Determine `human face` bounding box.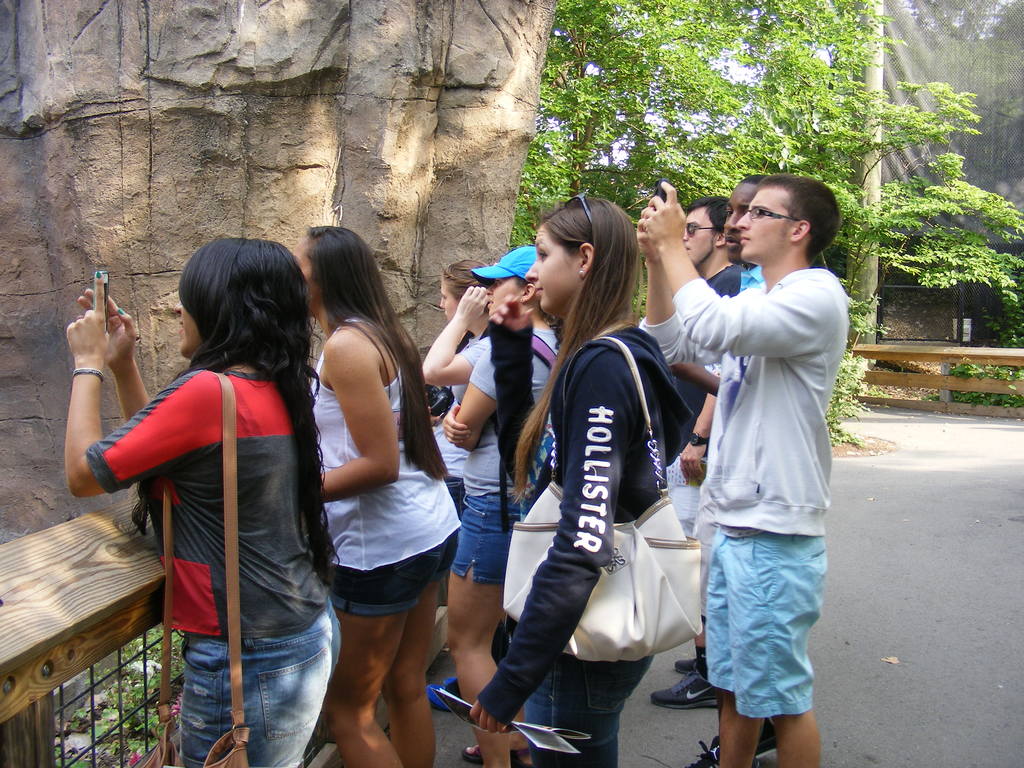
Determined: 294/230/320/321.
